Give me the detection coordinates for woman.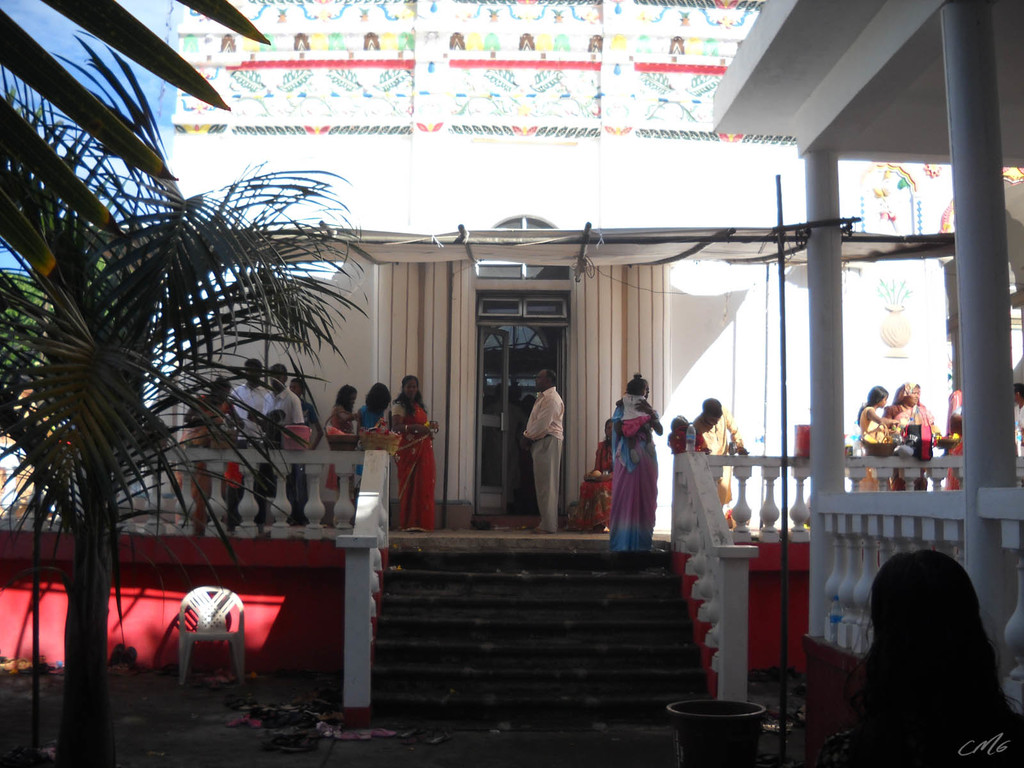
(x1=844, y1=374, x2=909, y2=454).
